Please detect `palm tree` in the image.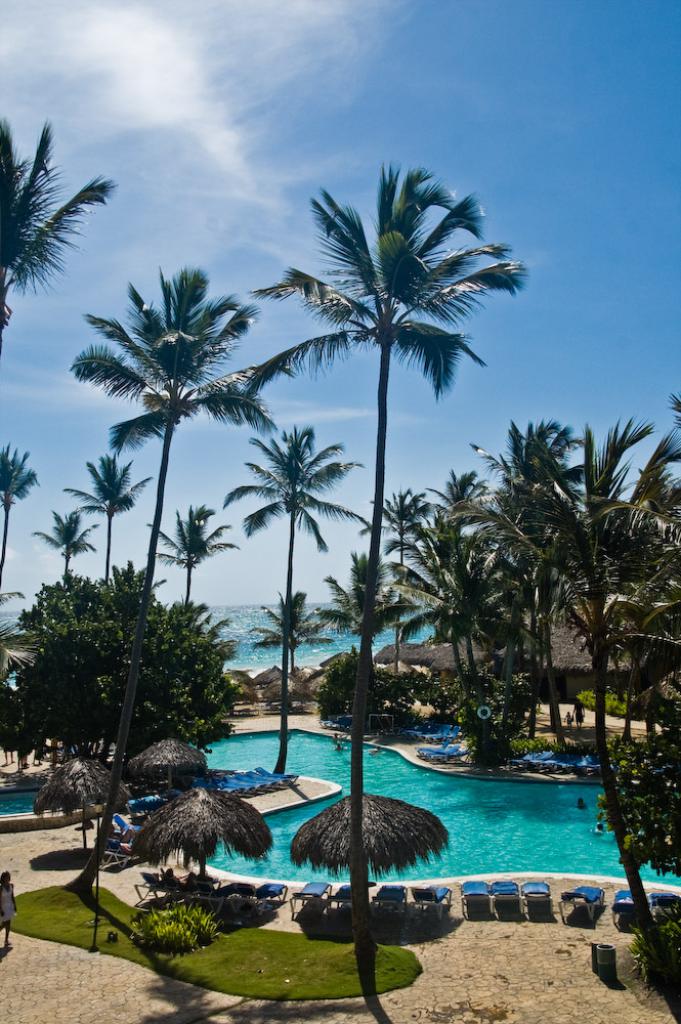
BBox(456, 398, 574, 722).
